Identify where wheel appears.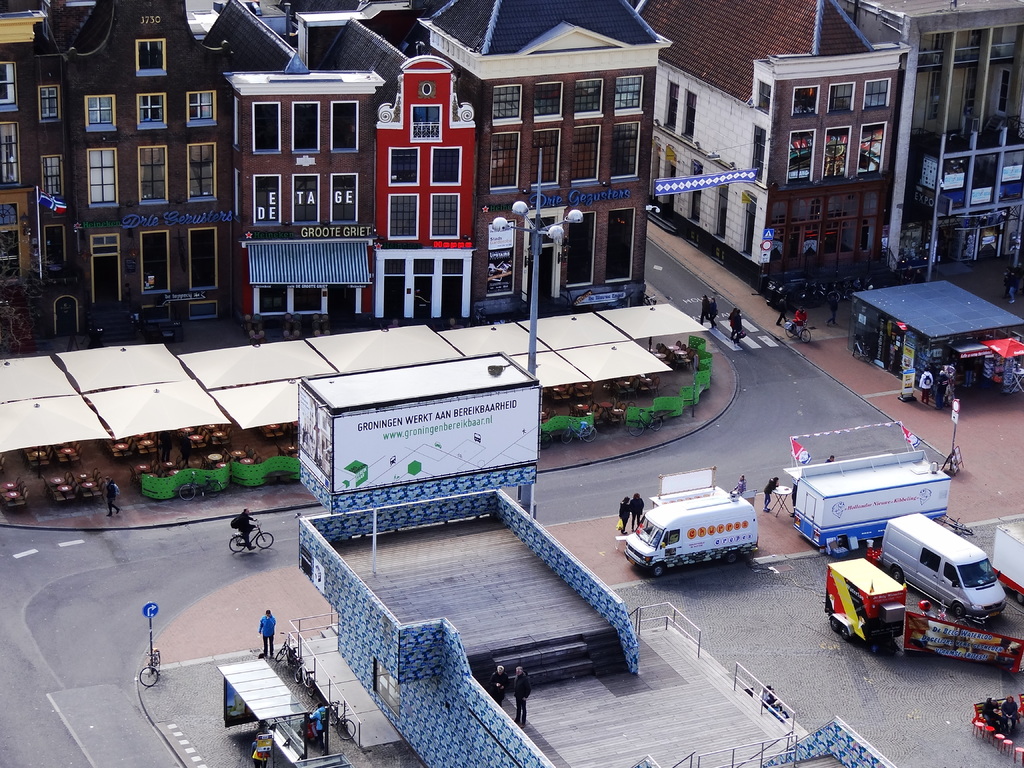
Appears at [left=584, top=426, right=596, bottom=442].
